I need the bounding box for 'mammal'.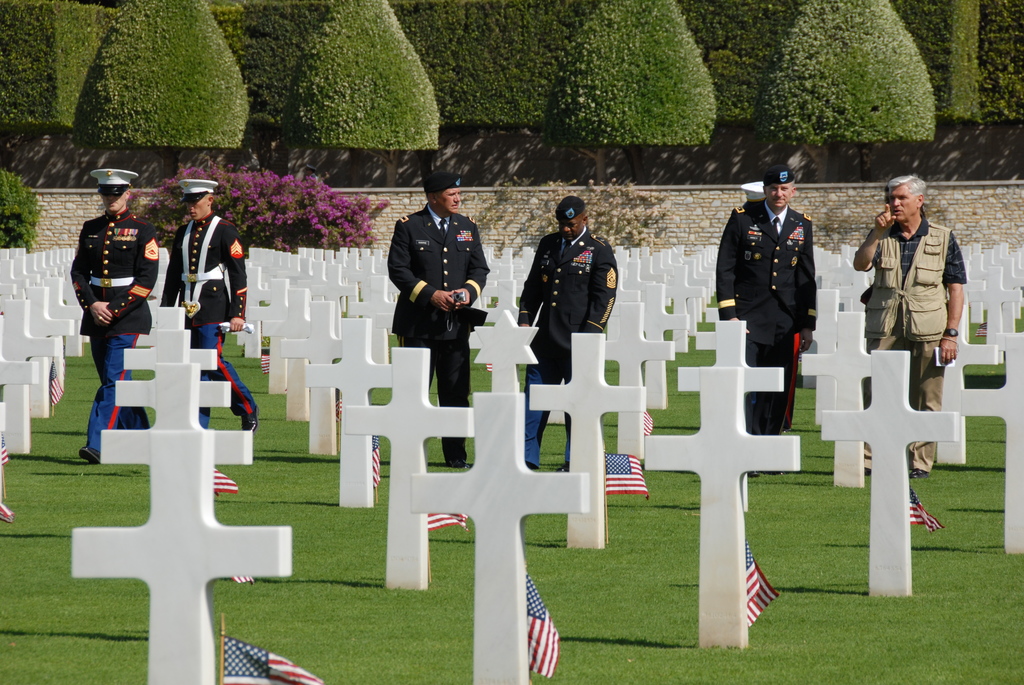
Here it is: rect(851, 175, 970, 480).
